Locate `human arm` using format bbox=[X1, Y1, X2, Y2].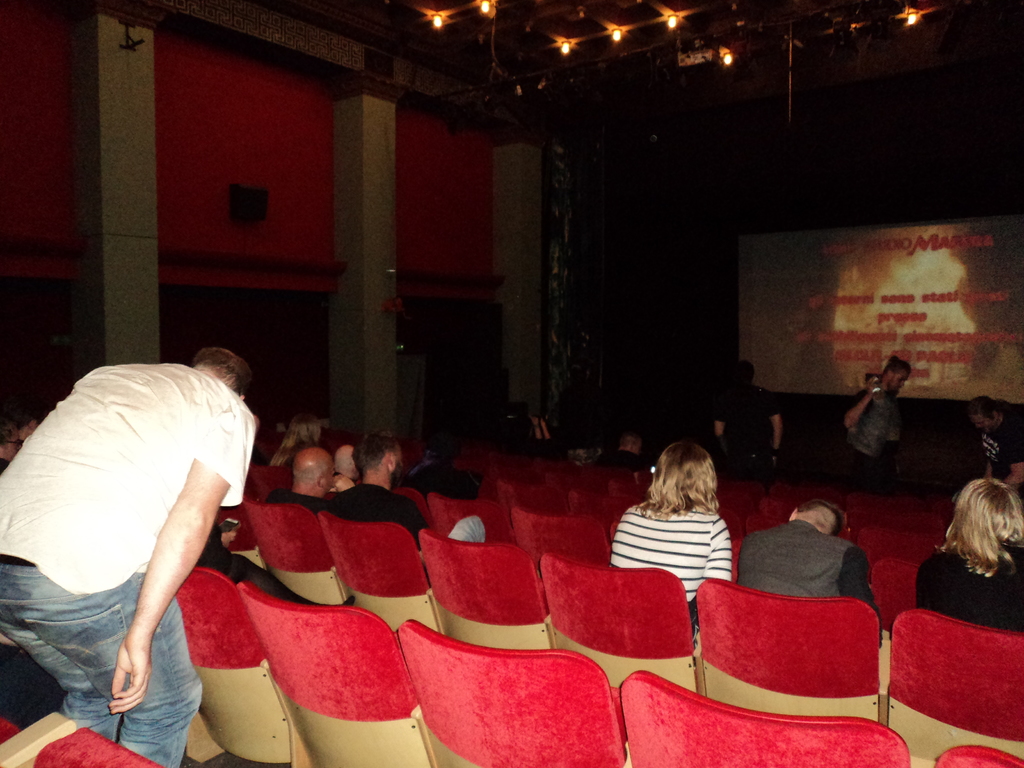
bbox=[844, 378, 881, 434].
